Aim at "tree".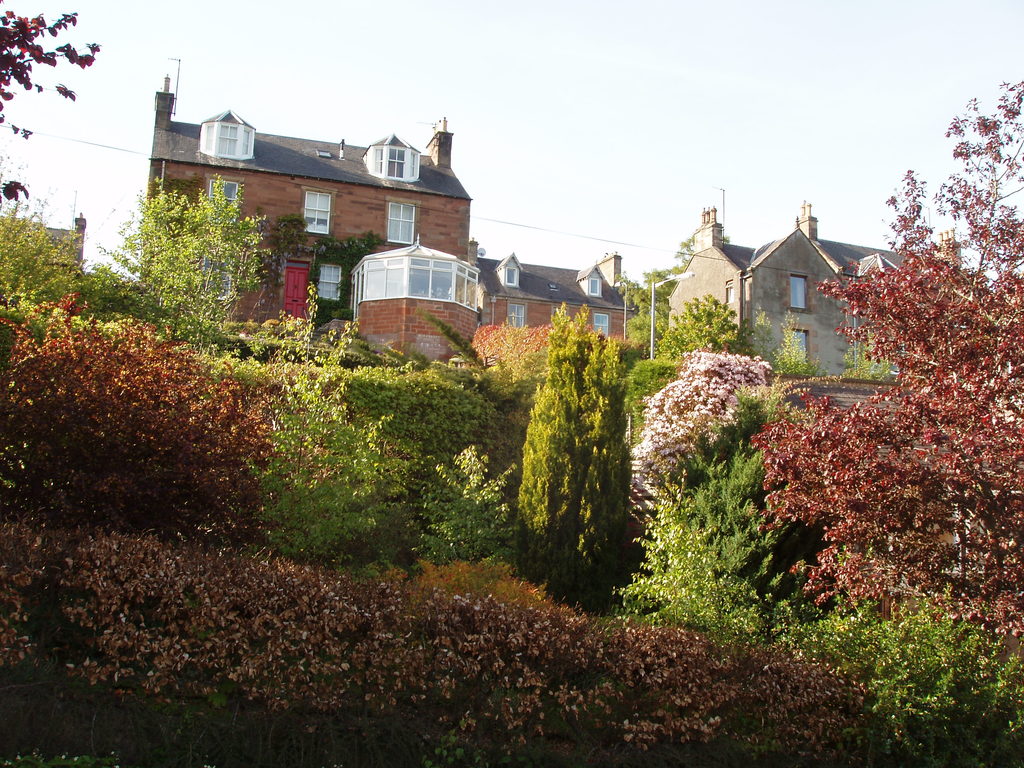
Aimed at box(864, 77, 1023, 305).
